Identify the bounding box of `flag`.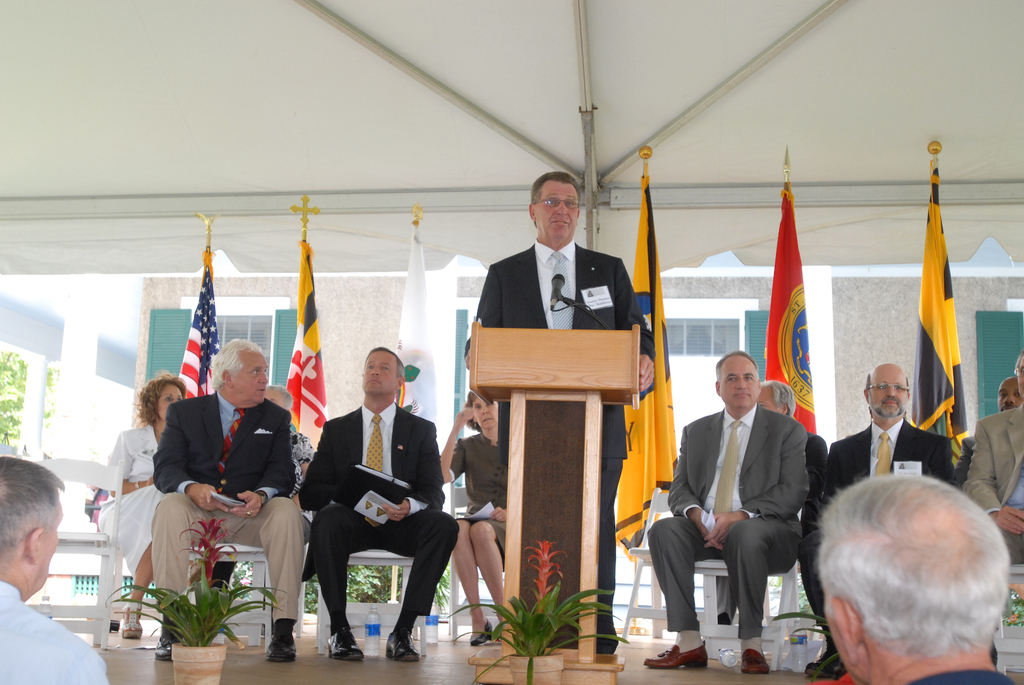
{"left": 398, "top": 213, "right": 438, "bottom": 619}.
